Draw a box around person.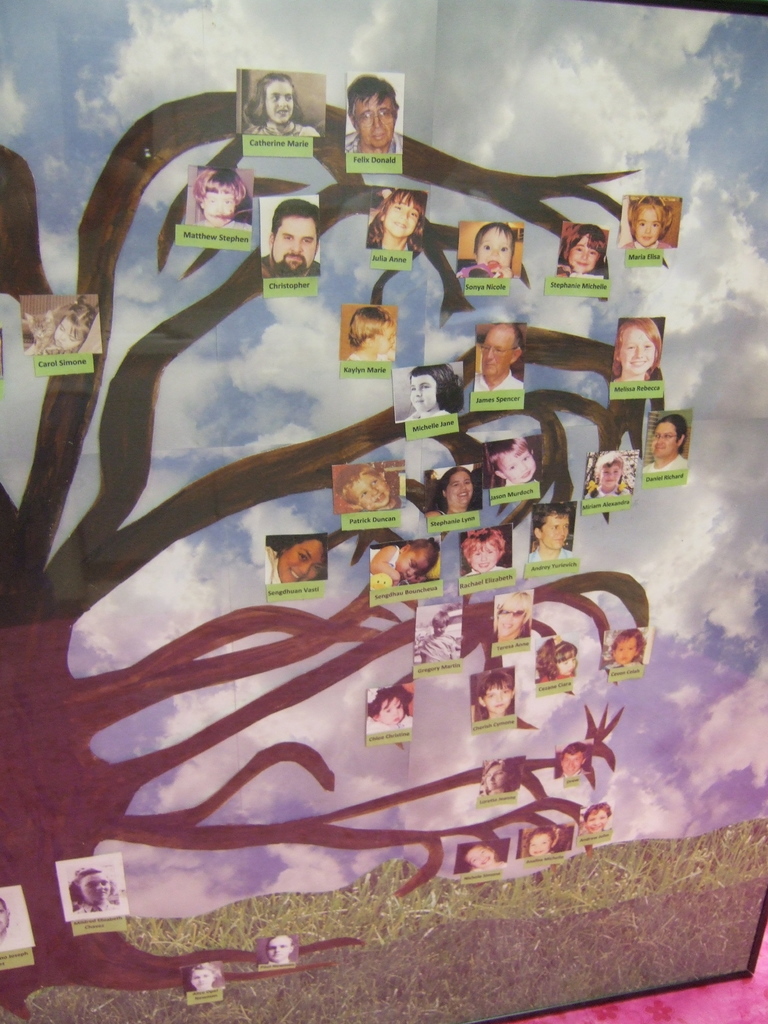
bbox(531, 500, 575, 558).
